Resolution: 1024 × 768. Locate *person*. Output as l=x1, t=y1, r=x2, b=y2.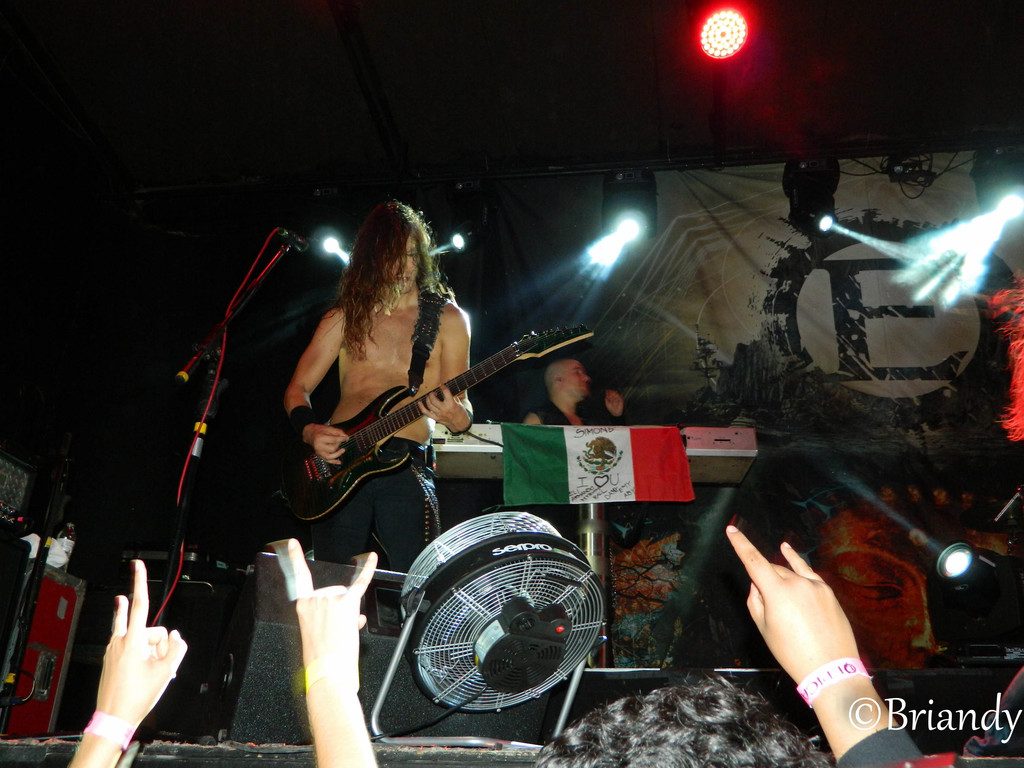
l=536, t=525, r=922, b=767.
